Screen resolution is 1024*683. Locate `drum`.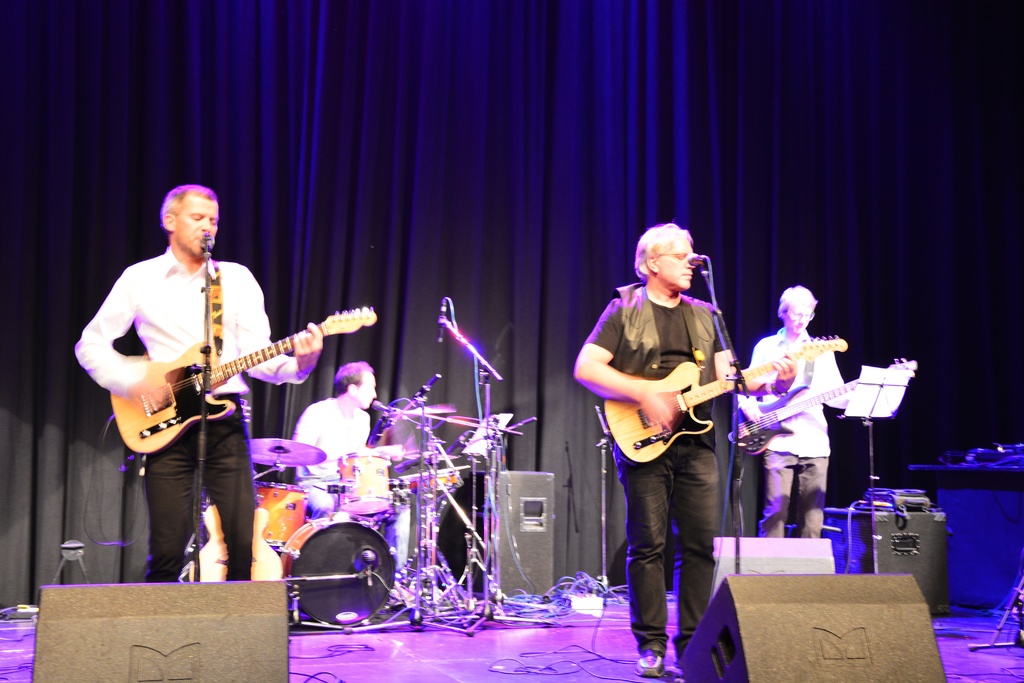
[left=339, top=449, right=390, bottom=514].
